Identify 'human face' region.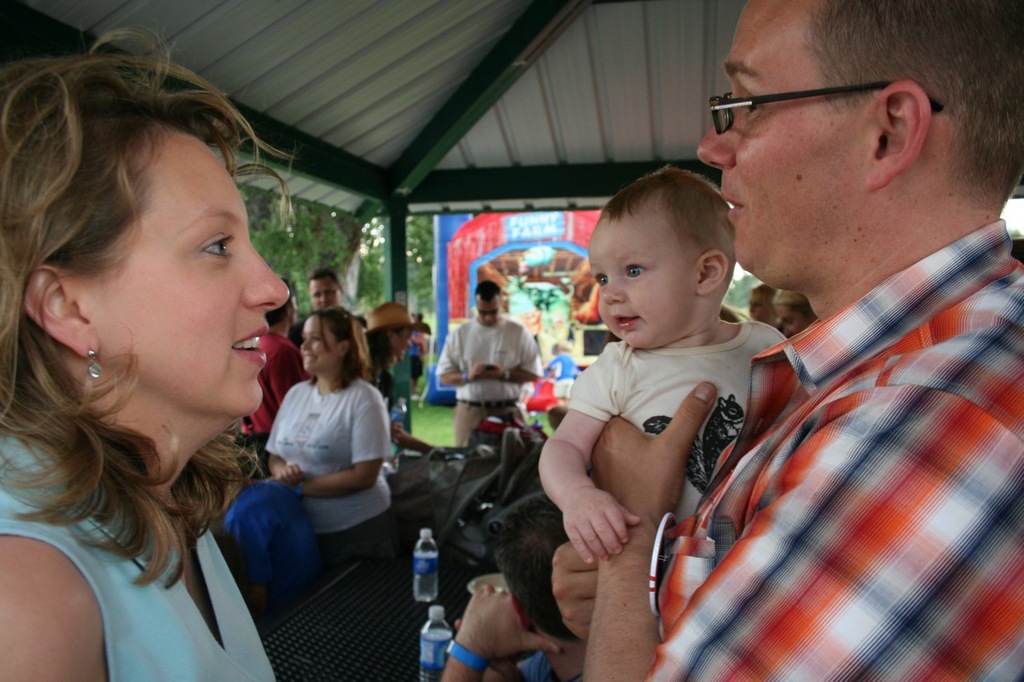
Region: {"x1": 95, "y1": 129, "x2": 290, "y2": 413}.
